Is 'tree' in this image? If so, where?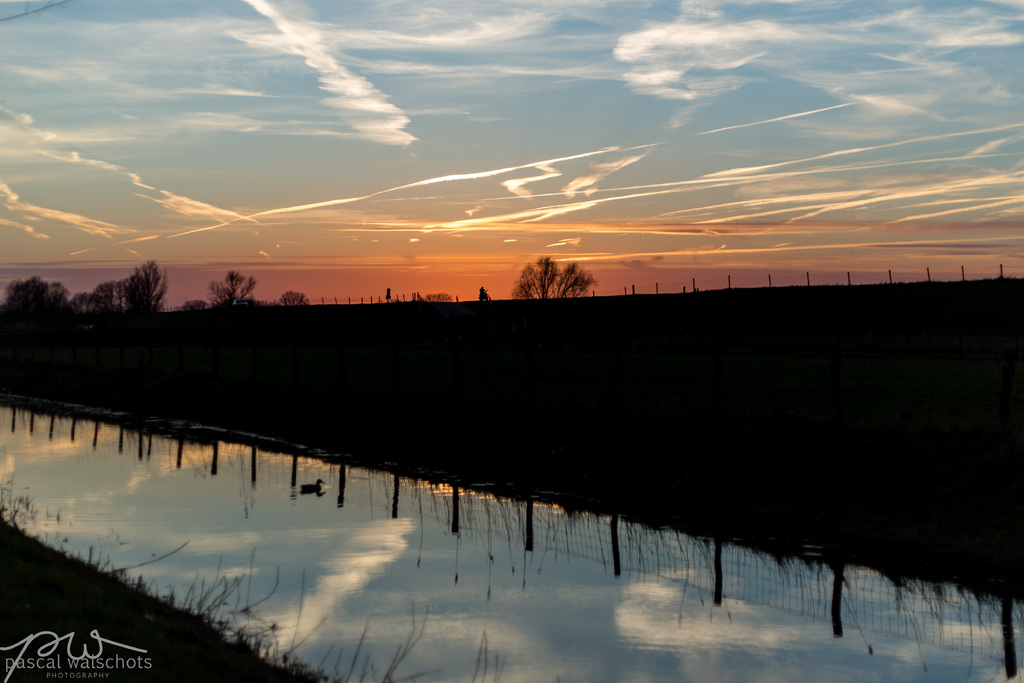
Yes, at region(271, 284, 312, 310).
